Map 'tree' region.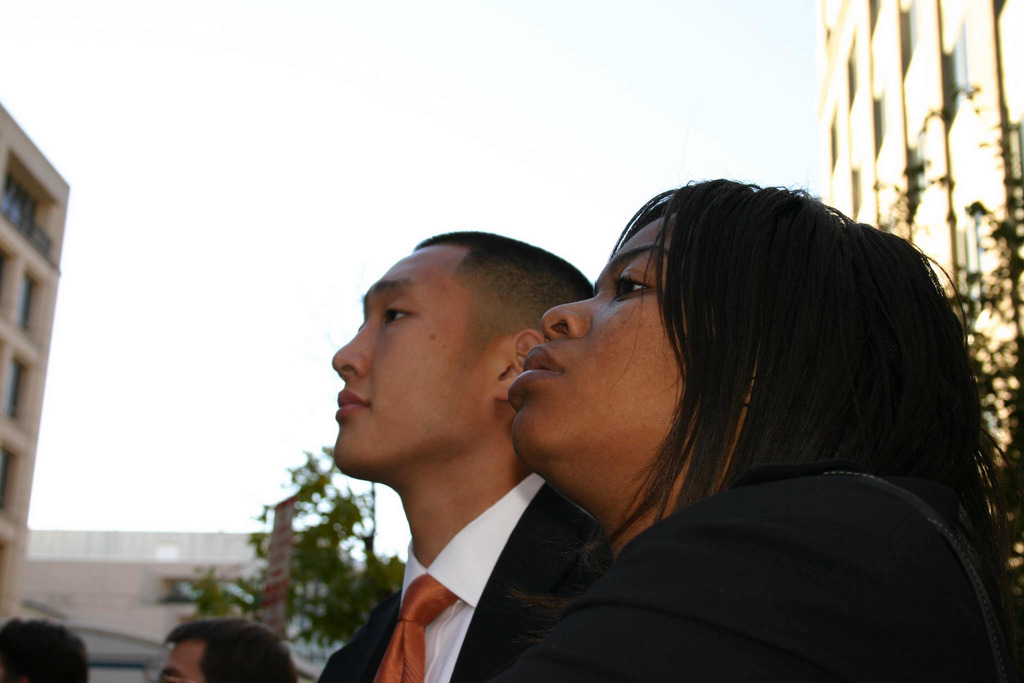
Mapped to bbox=(863, 74, 1023, 597).
